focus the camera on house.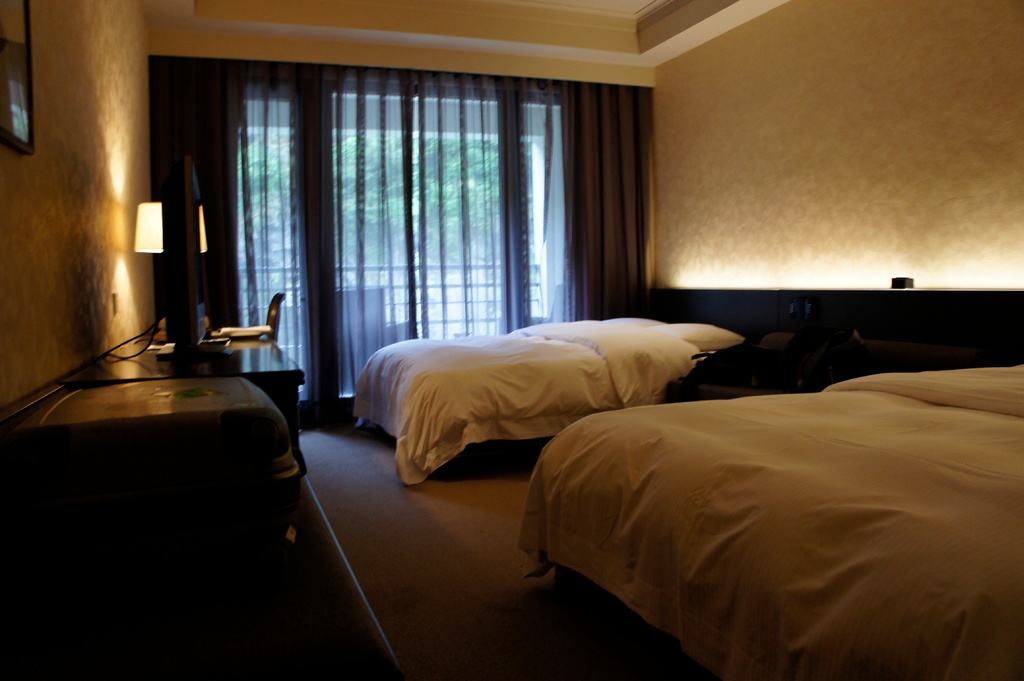
Focus region: BBox(0, 0, 1023, 680).
